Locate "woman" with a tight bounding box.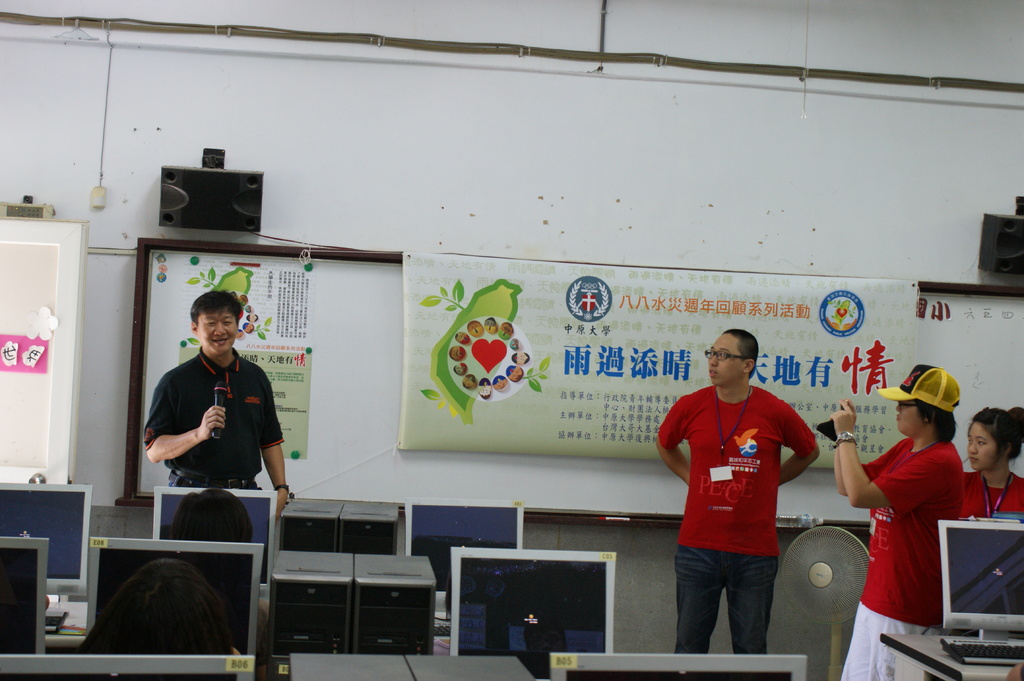
(954, 403, 1023, 529).
